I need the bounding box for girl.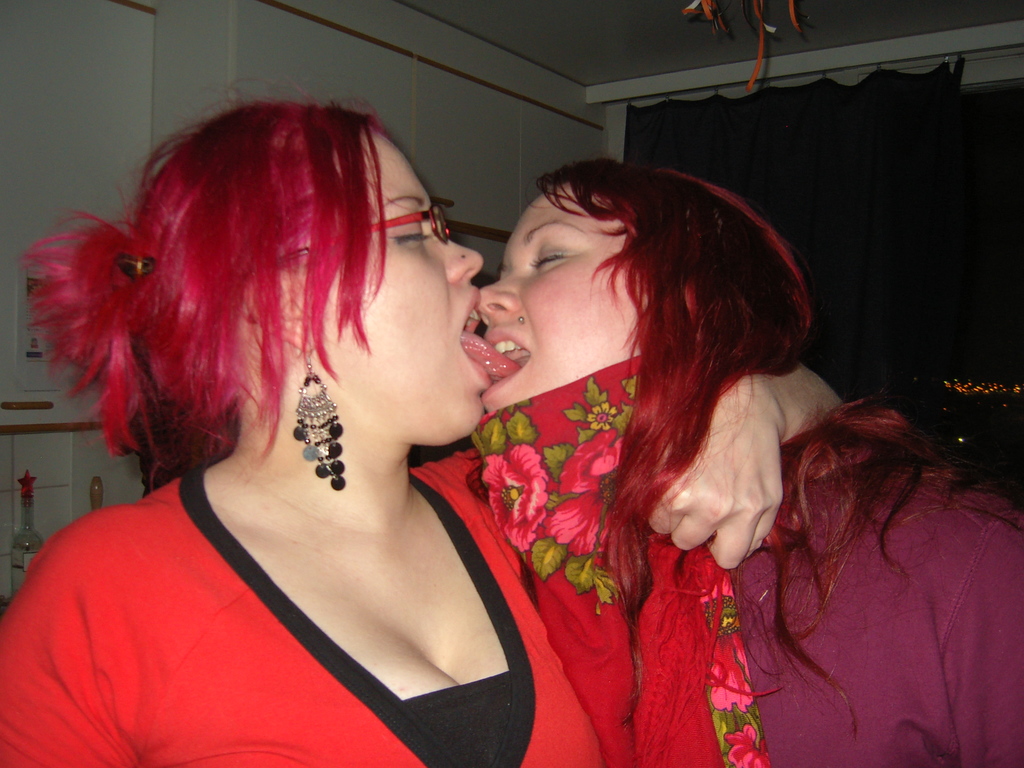
Here it is: [478, 162, 1023, 767].
